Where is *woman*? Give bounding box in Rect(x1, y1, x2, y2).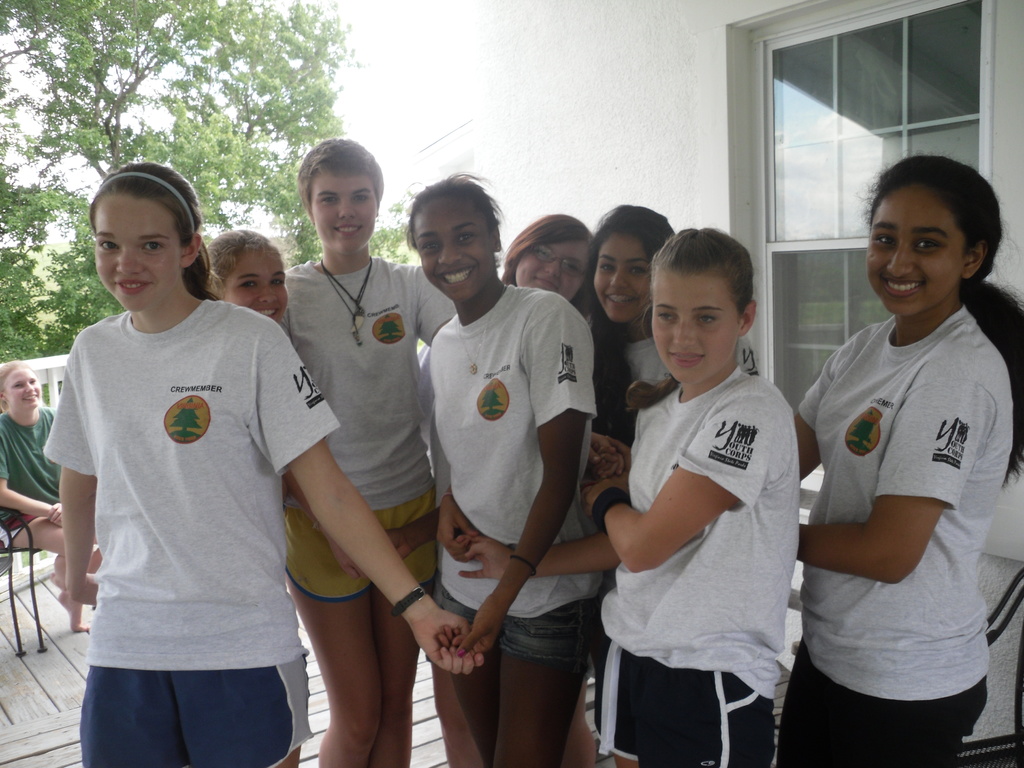
Rect(0, 355, 103, 635).
